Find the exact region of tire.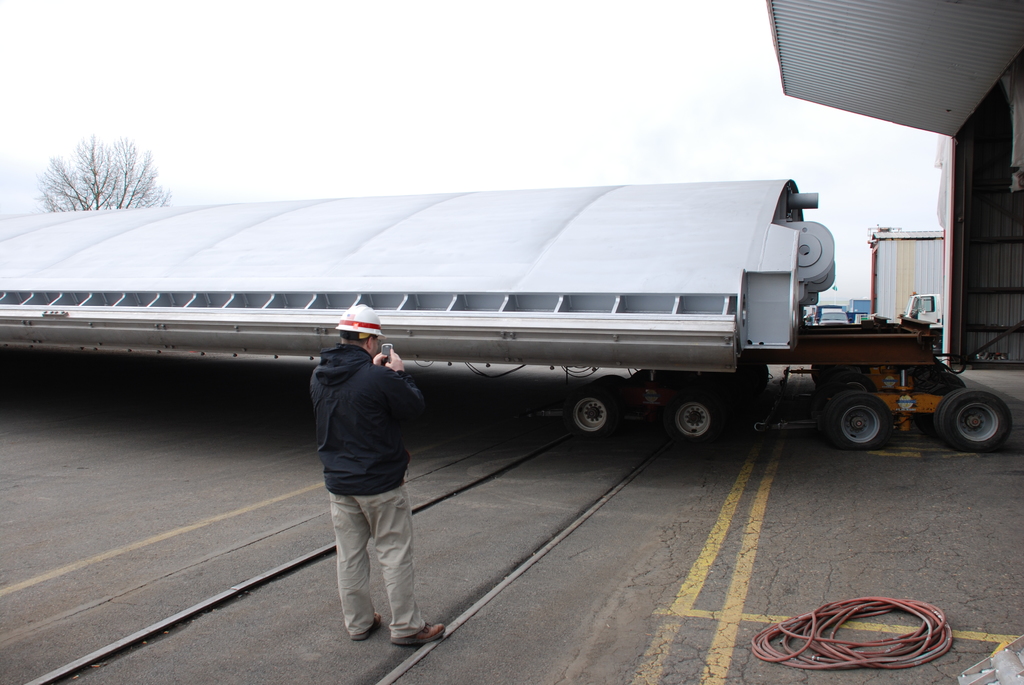
Exact region: (x1=811, y1=363, x2=822, y2=382).
